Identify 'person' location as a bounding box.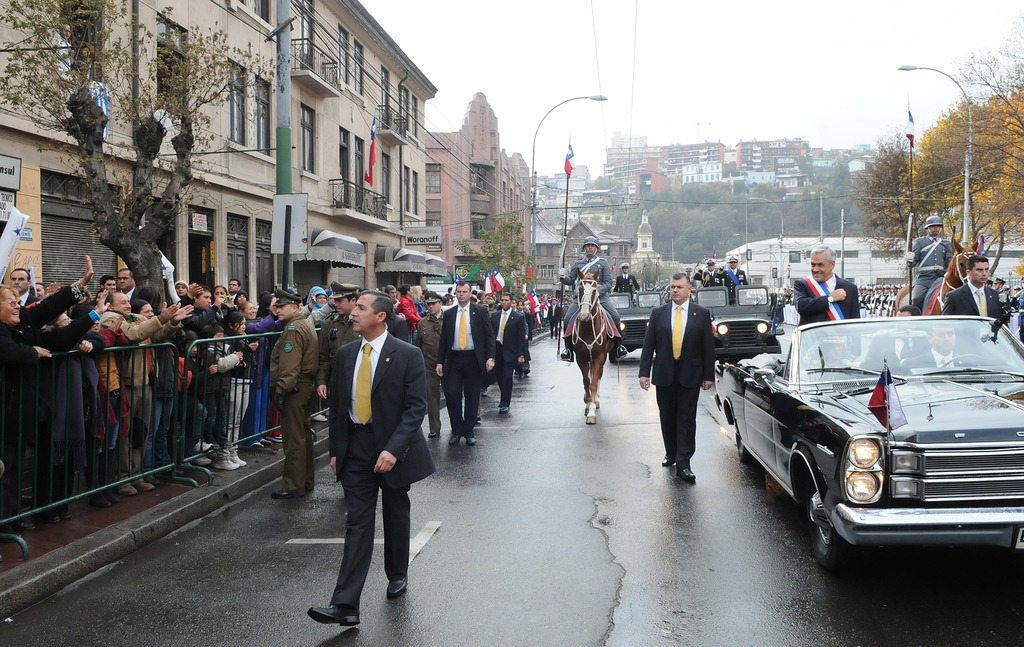
(left=793, top=246, right=863, bottom=325).
